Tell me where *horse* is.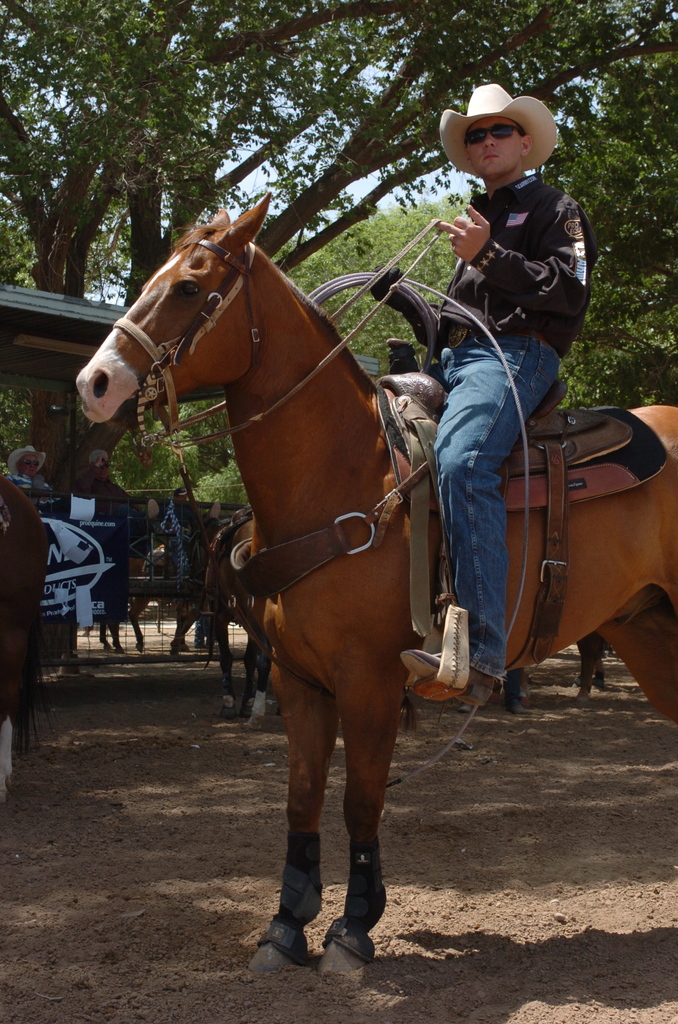
*horse* is at select_region(69, 192, 677, 974).
